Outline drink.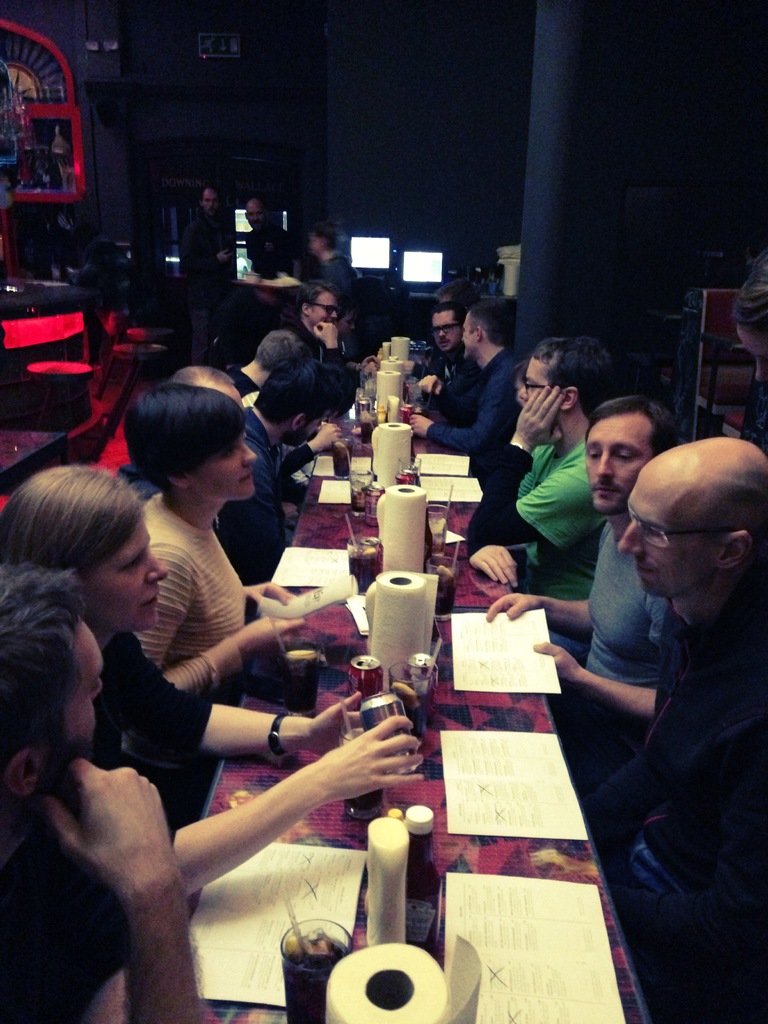
Outline: 436:562:458:618.
